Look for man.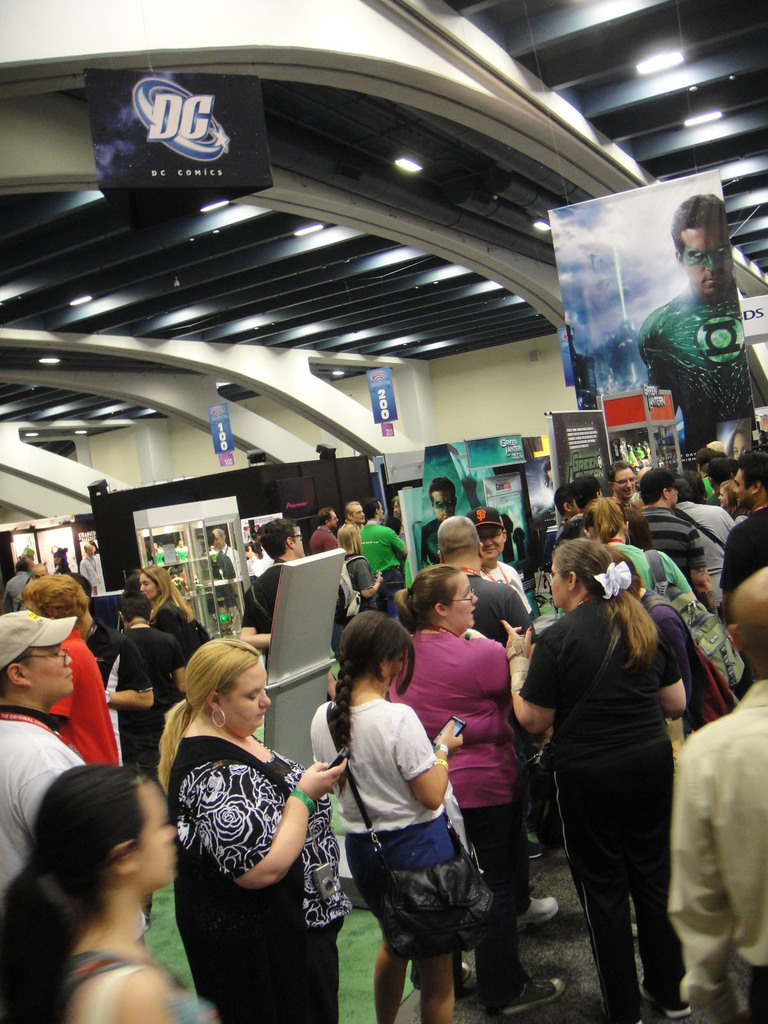
Found: rect(643, 205, 756, 444).
